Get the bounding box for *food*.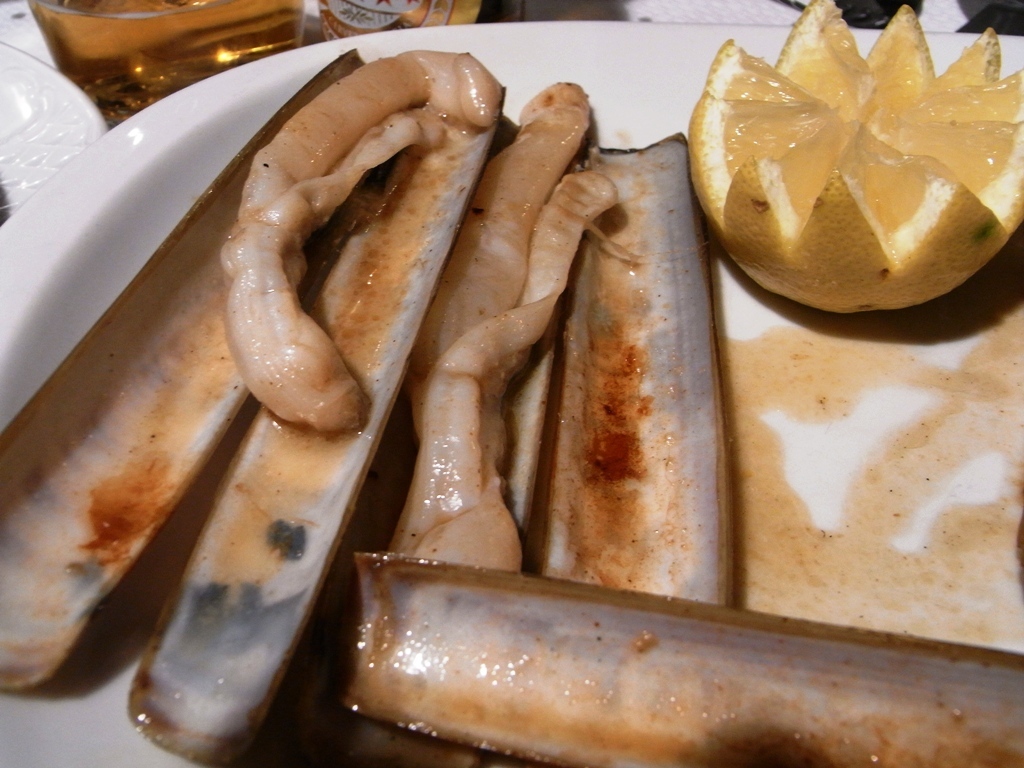
(389,169,617,572).
